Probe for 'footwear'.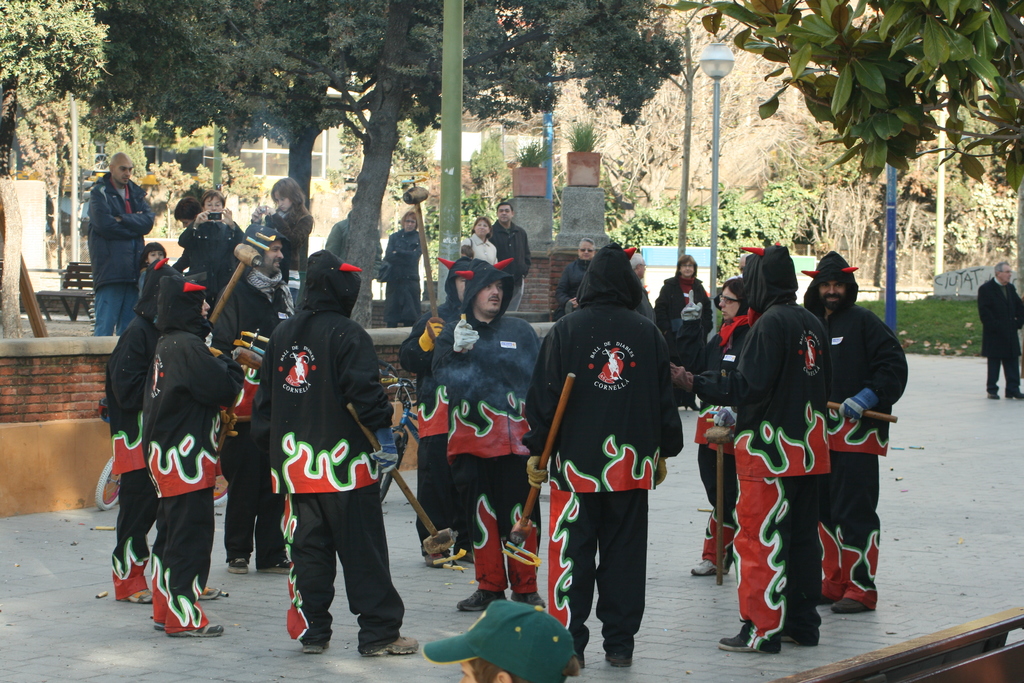
Probe result: left=717, top=620, right=776, bottom=652.
